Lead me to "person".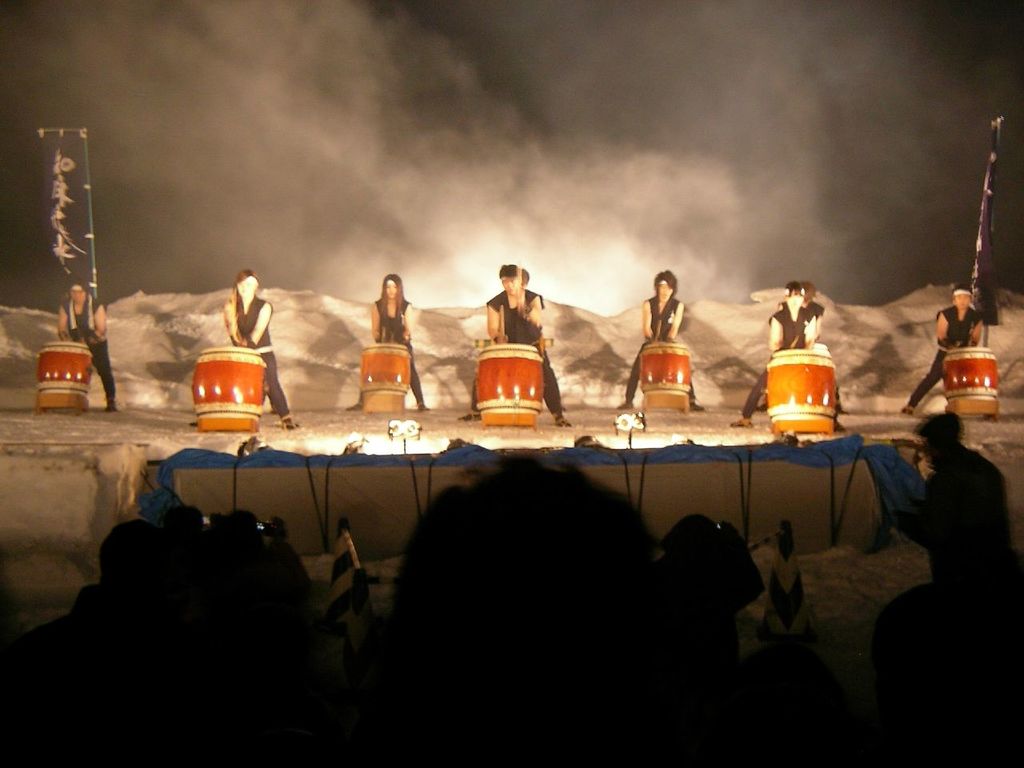
Lead to [left=902, top=282, right=982, bottom=417].
